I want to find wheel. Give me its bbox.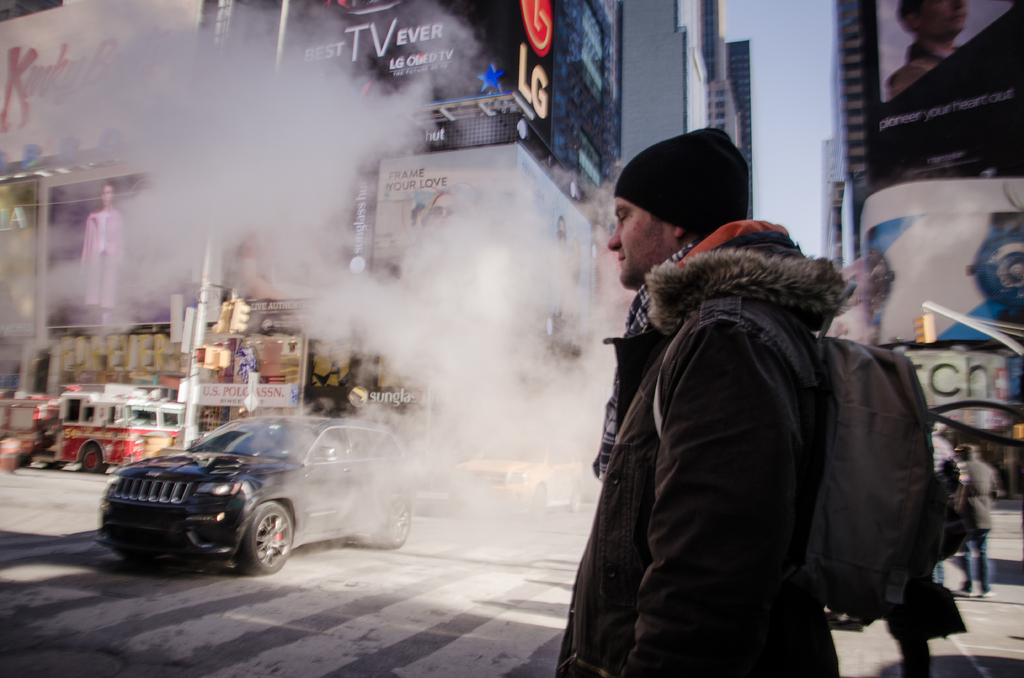
(x1=374, y1=490, x2=409, y2=554).
